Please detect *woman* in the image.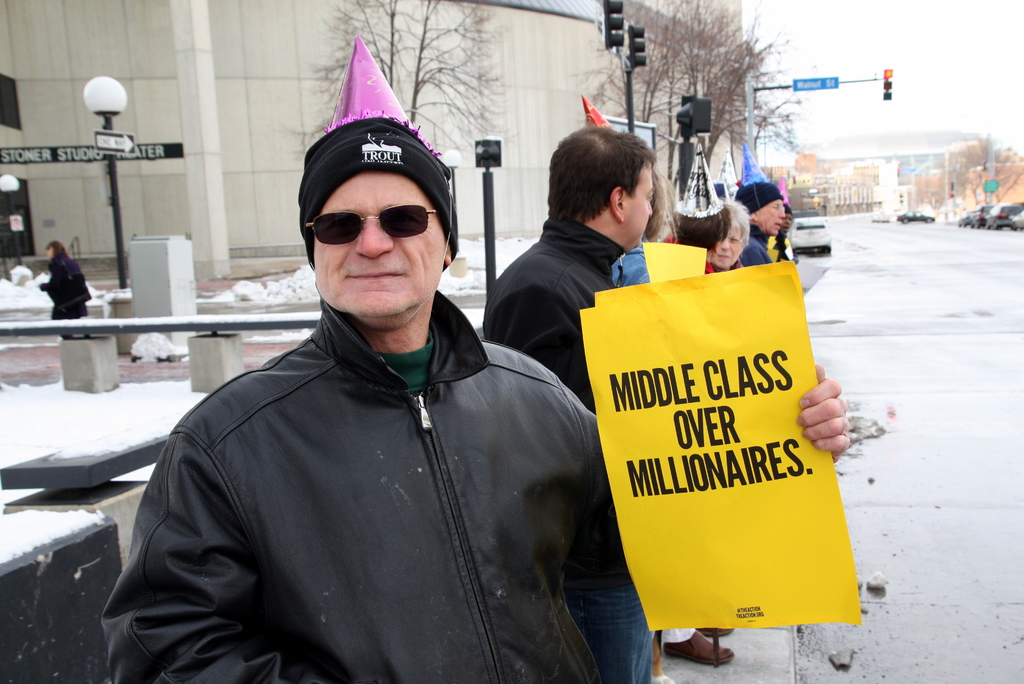
{"left": 37, "top": 238, "right": 91, "bottom": 340}.
